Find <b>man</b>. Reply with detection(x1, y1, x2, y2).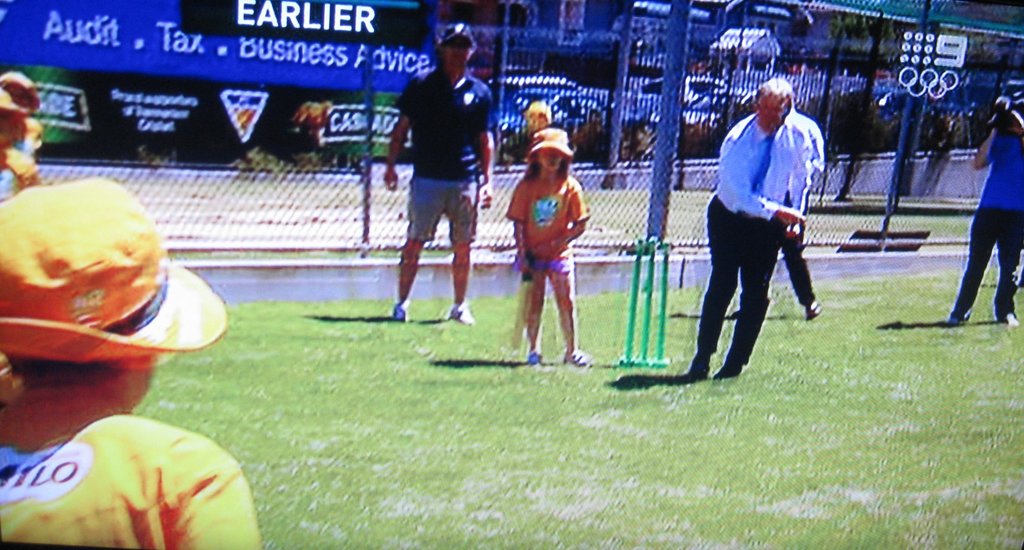
detection(682, 75, 813, 381).
